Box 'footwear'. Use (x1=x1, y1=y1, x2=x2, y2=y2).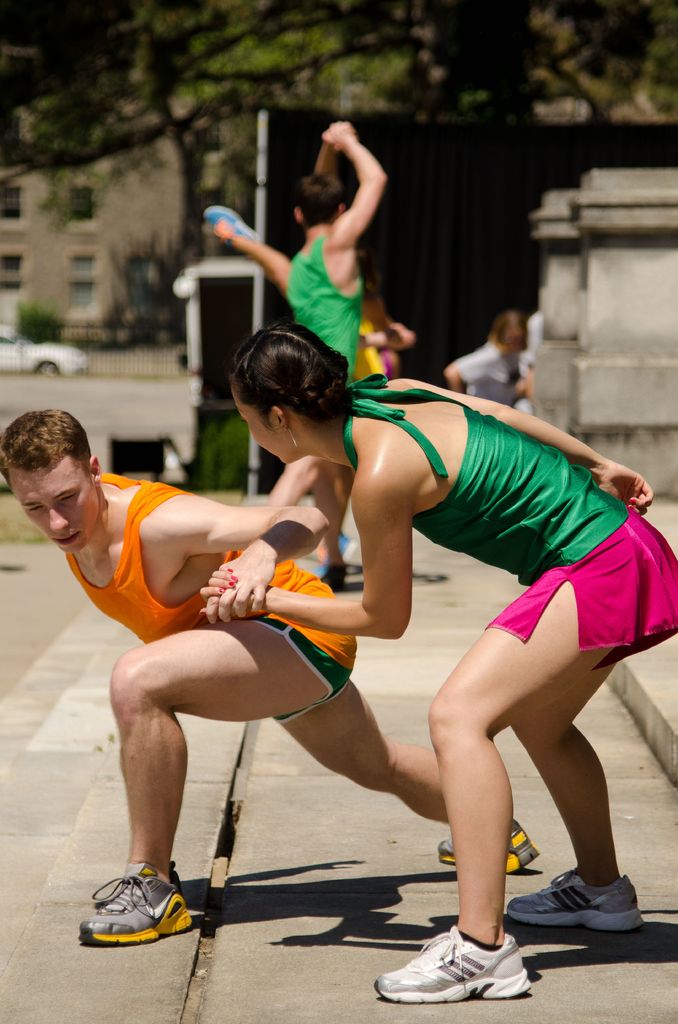
(x1=506, y1=863, x2=644, y2=946).
